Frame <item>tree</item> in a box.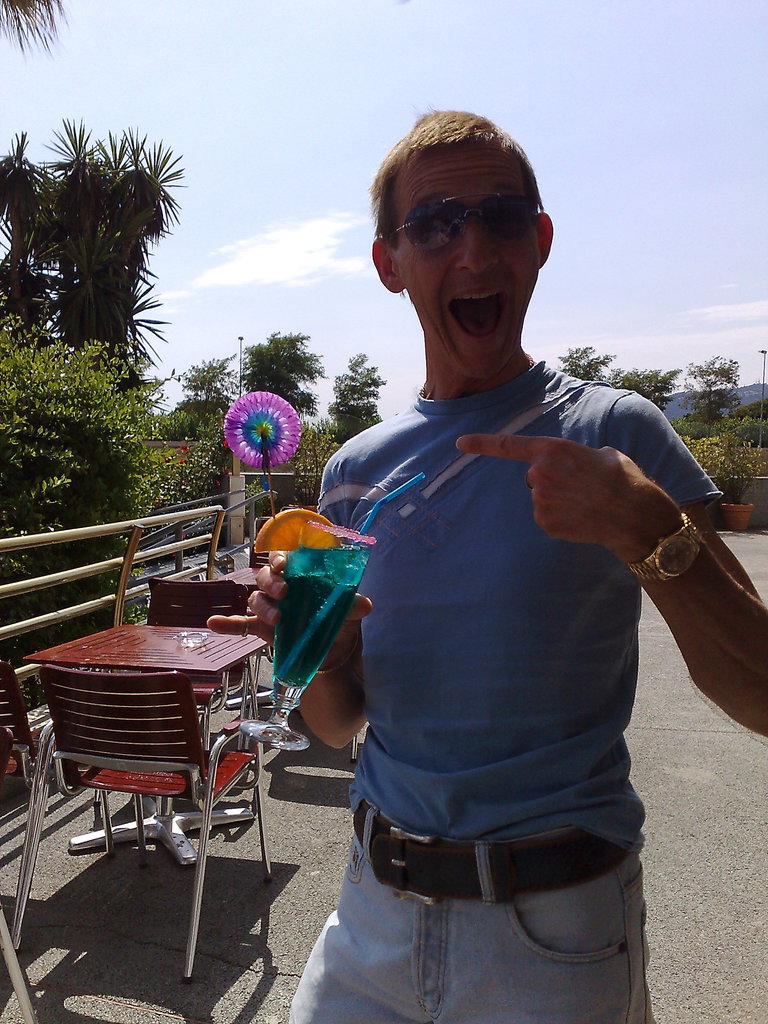
bbox=[323, 351, 389, 424].
